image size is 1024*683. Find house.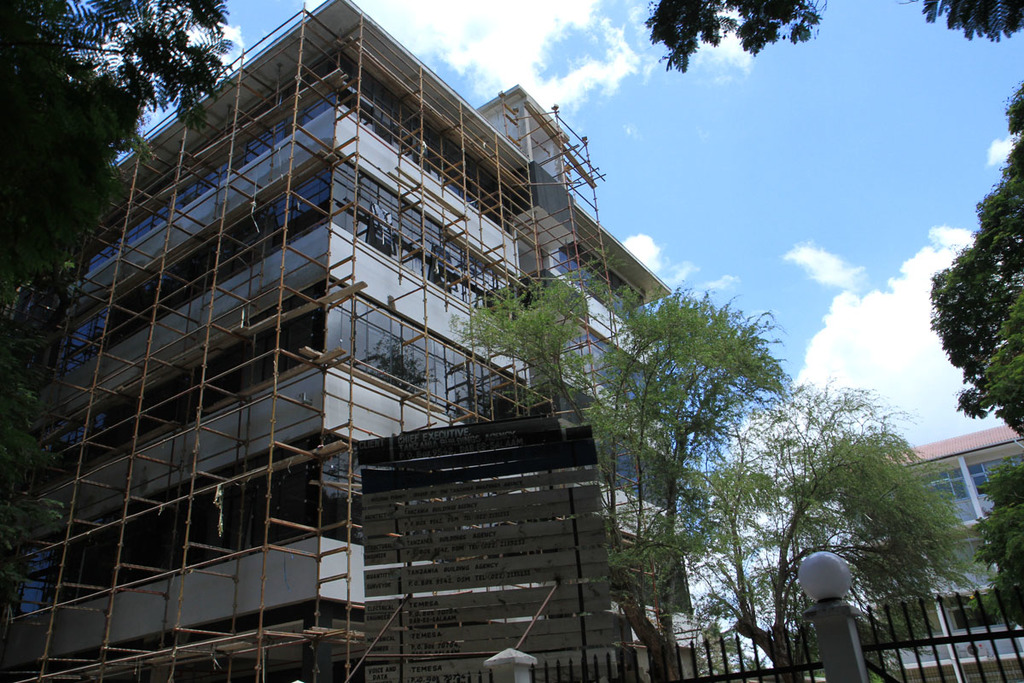
region(0, 7, 780, 636).
